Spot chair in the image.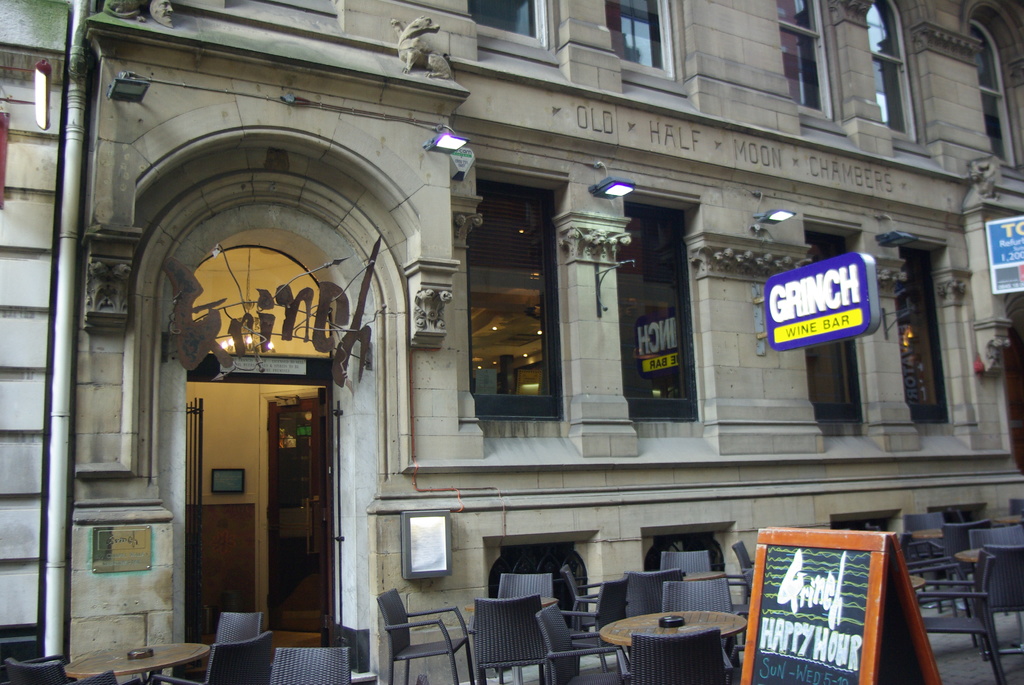
chair found at x1=613, y1=629, x2=739, y2=684.
